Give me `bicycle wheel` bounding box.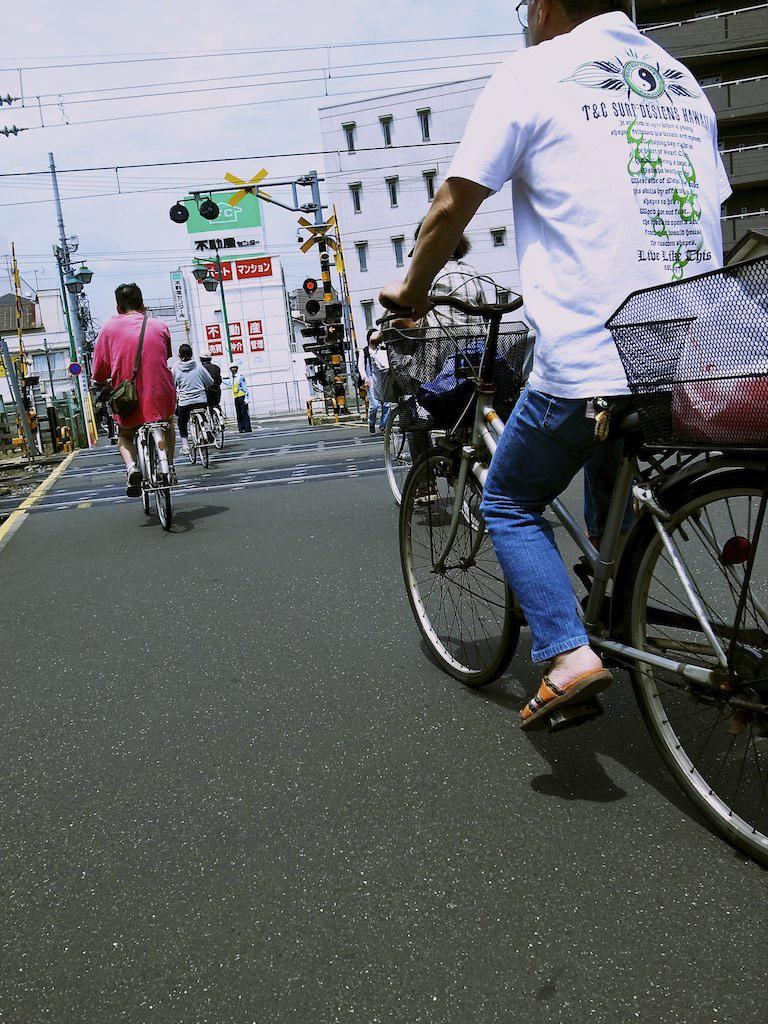
{"left": 193, "top": 413, "right": 215, "bottom": 475}.
